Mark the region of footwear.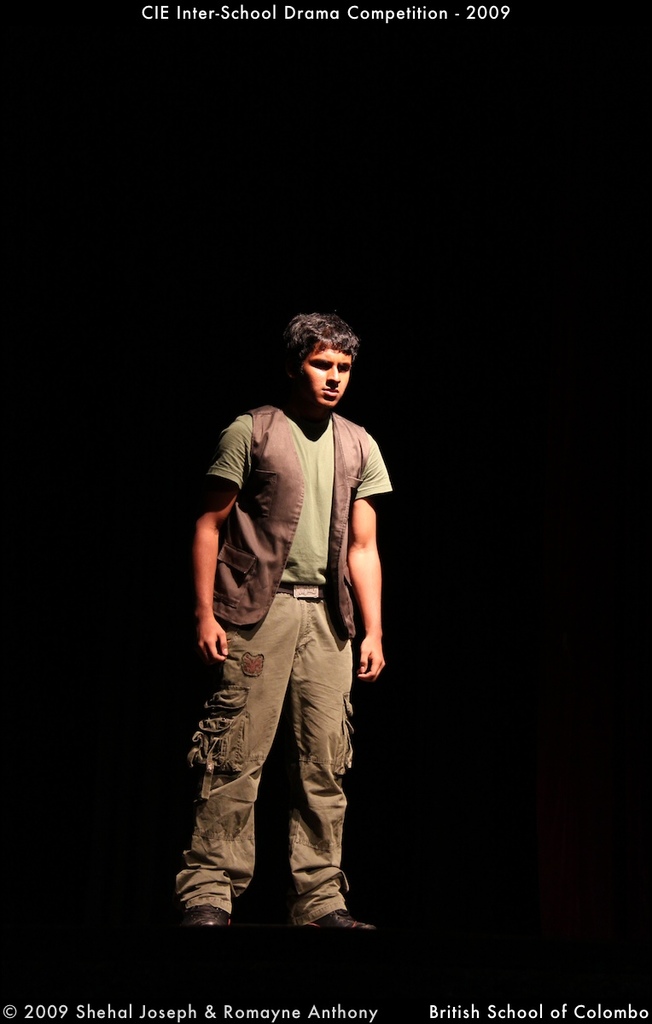
Region: locate(178, 902, 235, 930).
